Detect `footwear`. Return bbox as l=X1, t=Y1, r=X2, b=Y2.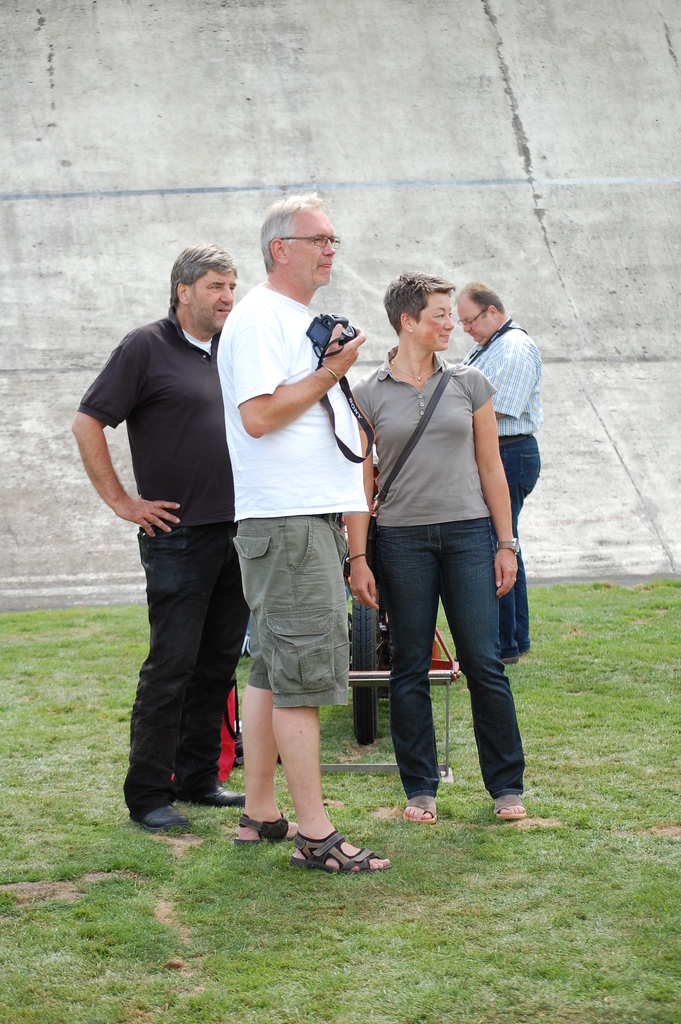
l=402, t=788, r=444, b=829.
